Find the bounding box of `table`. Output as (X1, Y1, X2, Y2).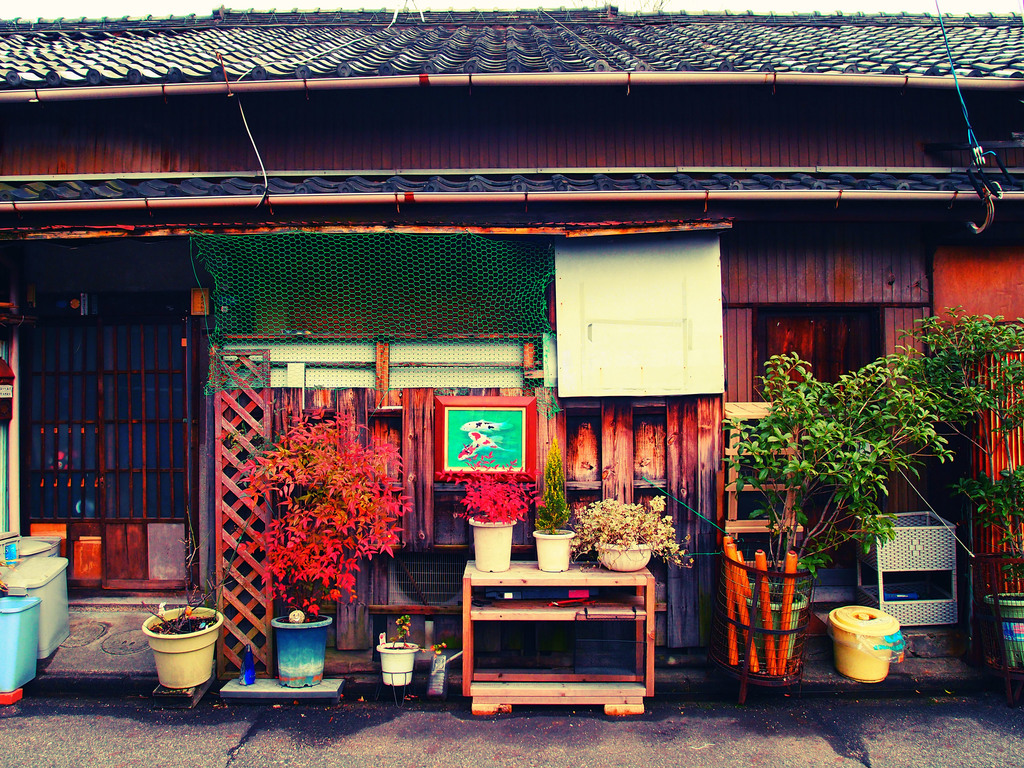
(461, 556, 658, 716).
